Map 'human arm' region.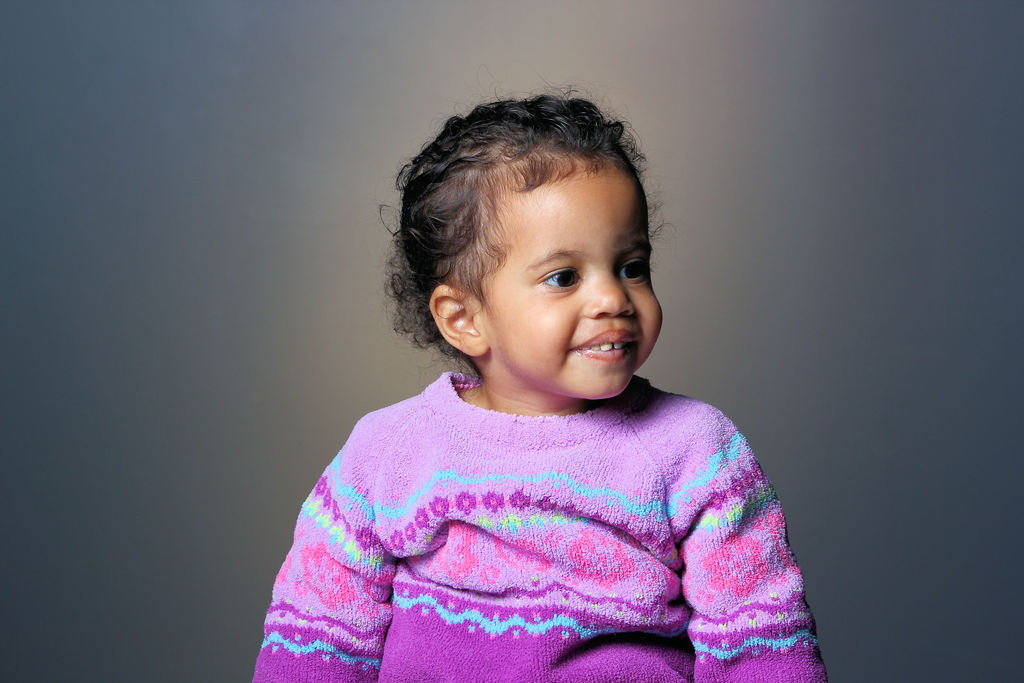
Mapped to Rect(250, 411, 399, 682).
